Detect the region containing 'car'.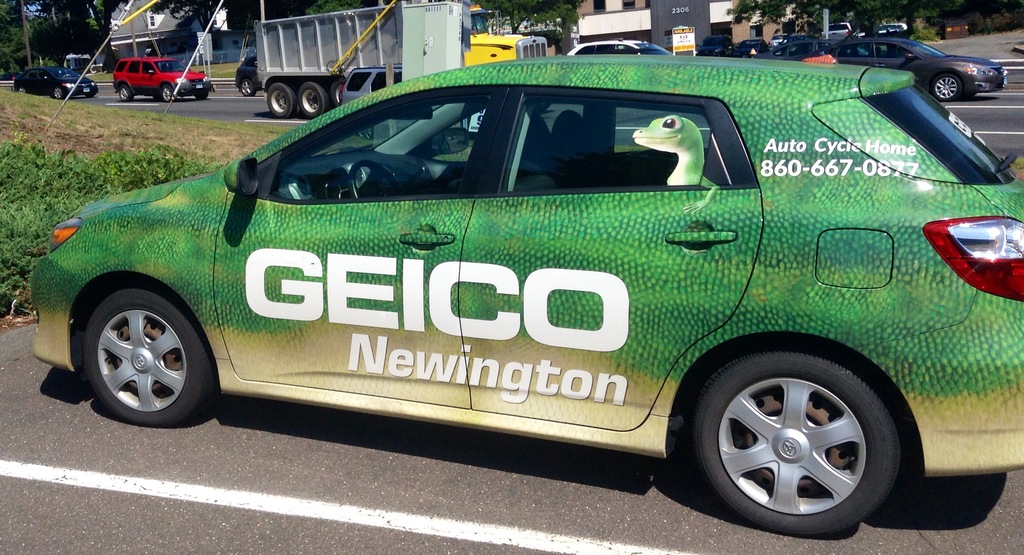
(114, 56, 214, 104).
